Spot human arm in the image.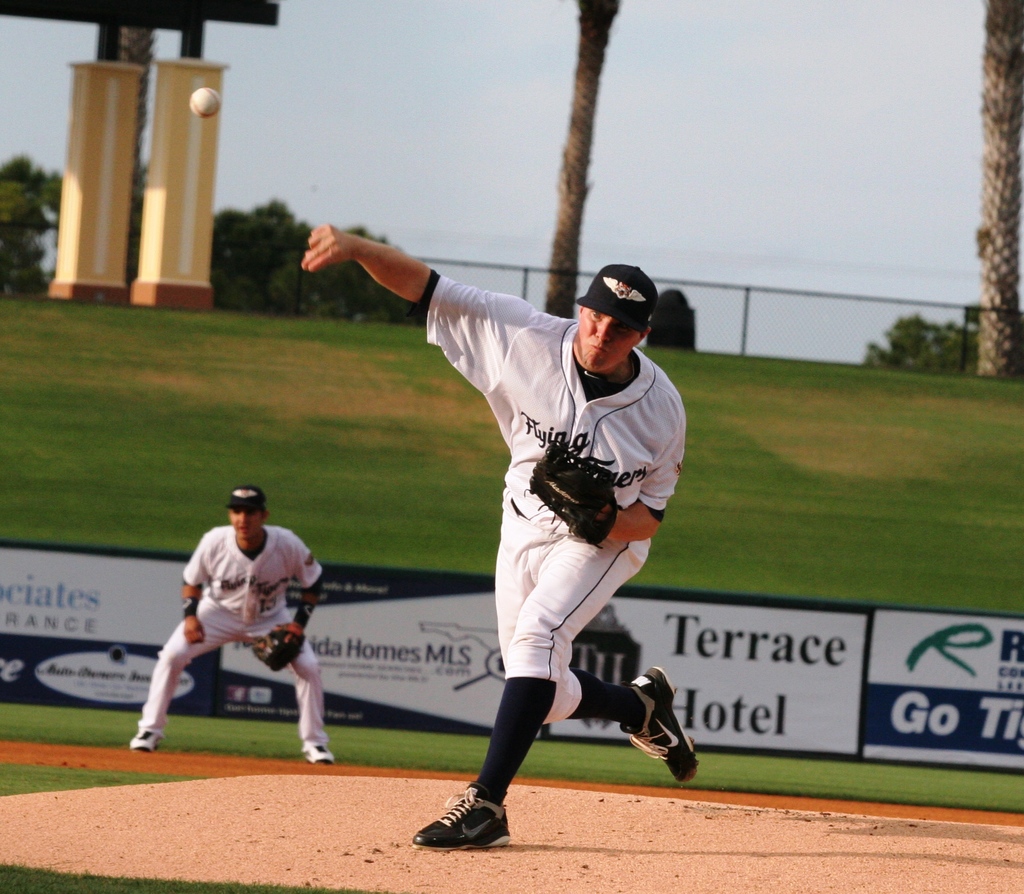
human arm found at {"x1": 277, "y1": 532, "x2": 326, "y2": 648}.
